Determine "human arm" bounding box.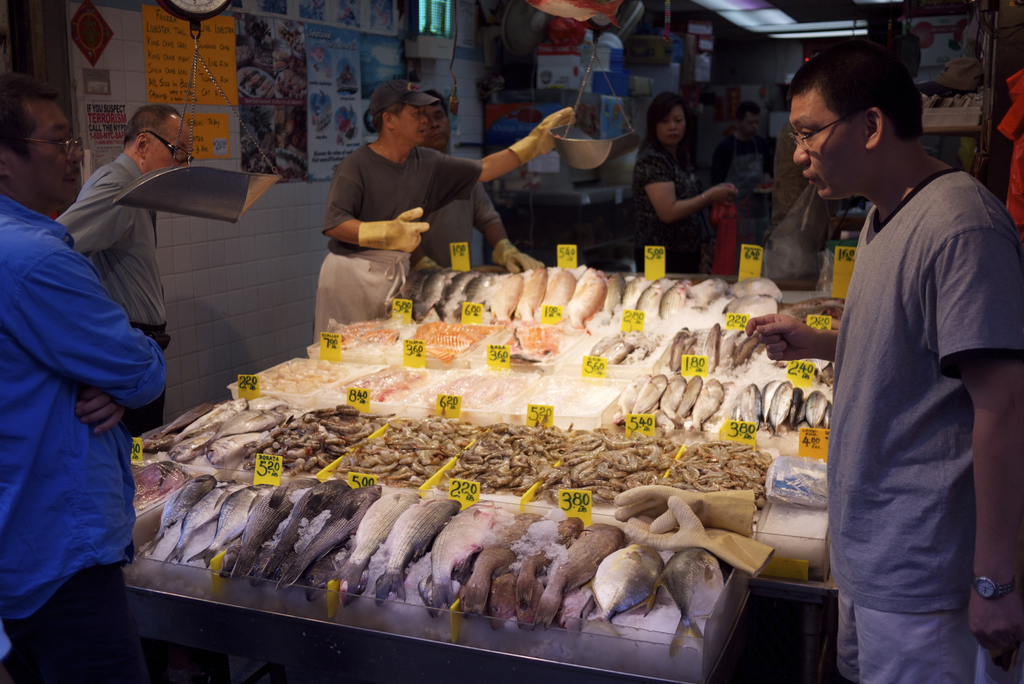
Determined: {"x1": 317, "y1": 159, "x2": 438, "y2": 257}.
